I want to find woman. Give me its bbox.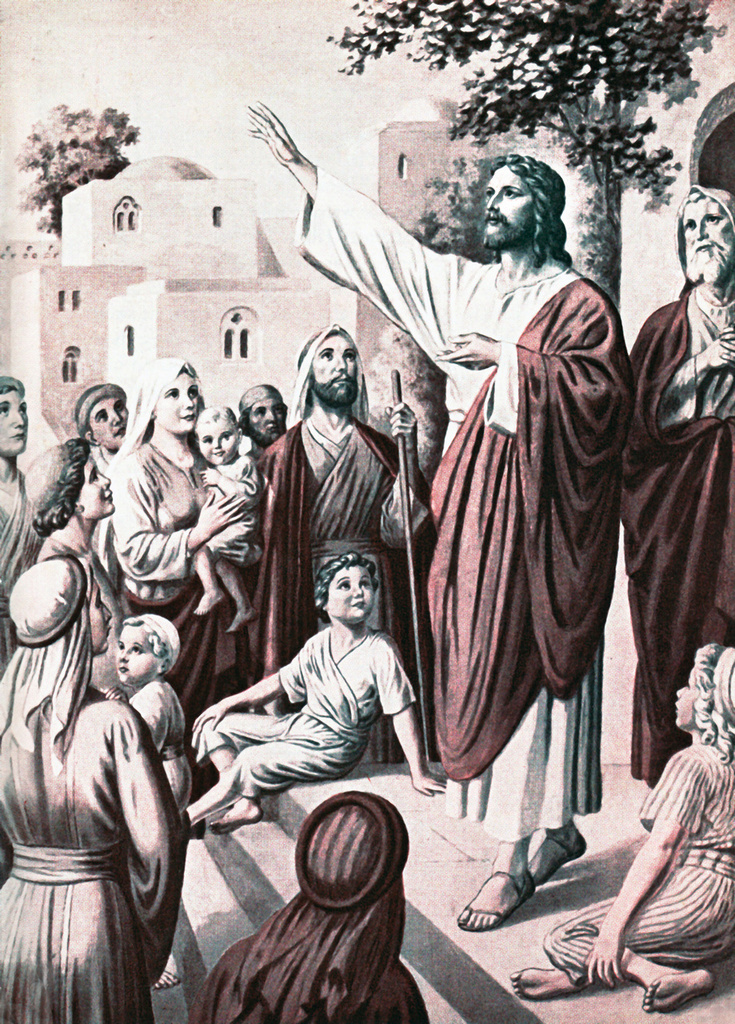
(110, 357, 250, 726).
